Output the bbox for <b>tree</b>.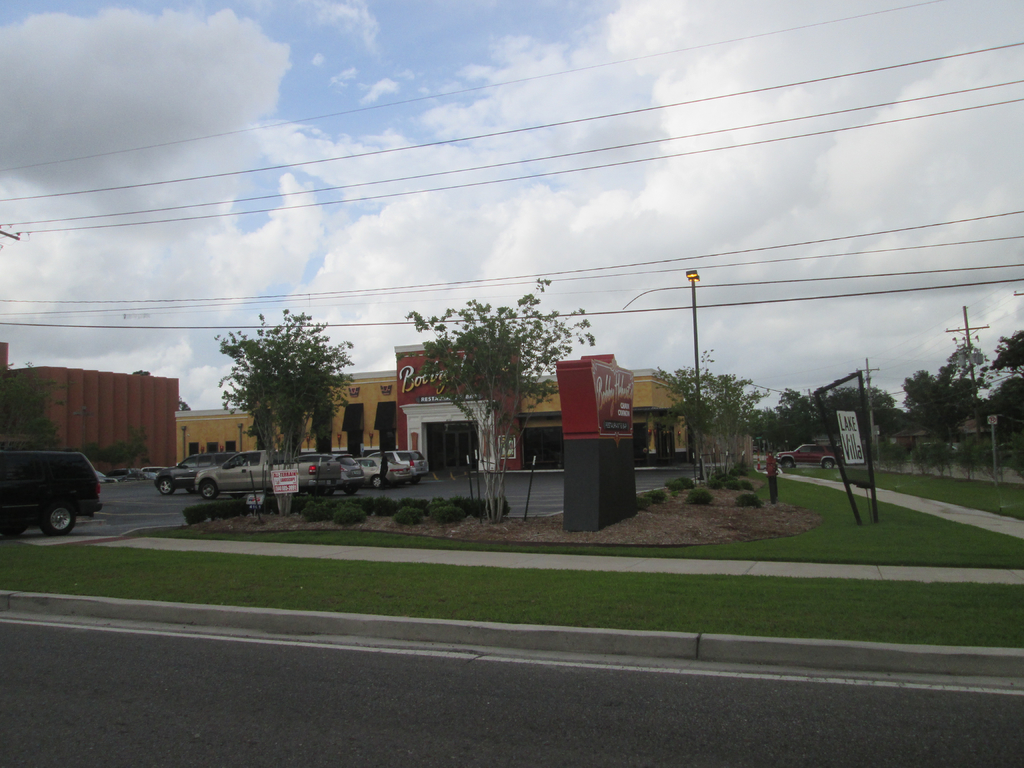
410 264 604 538.
